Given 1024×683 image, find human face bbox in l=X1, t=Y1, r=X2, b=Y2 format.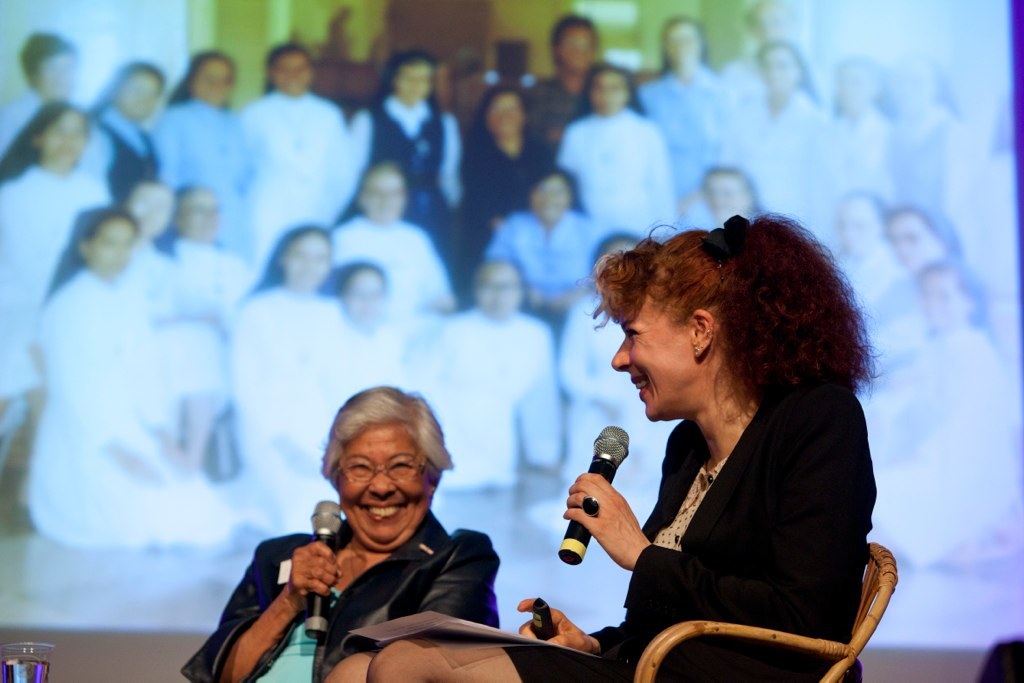
l=39, t=56, r=75, b=104.
